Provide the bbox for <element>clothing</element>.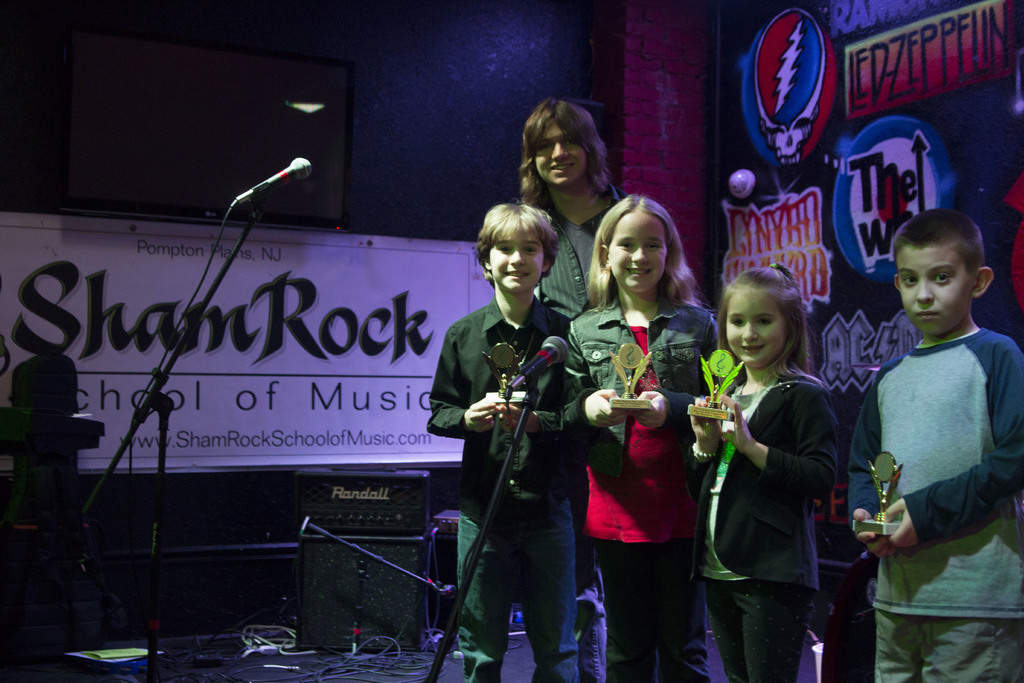
rect(562, 290, 722, 682).
